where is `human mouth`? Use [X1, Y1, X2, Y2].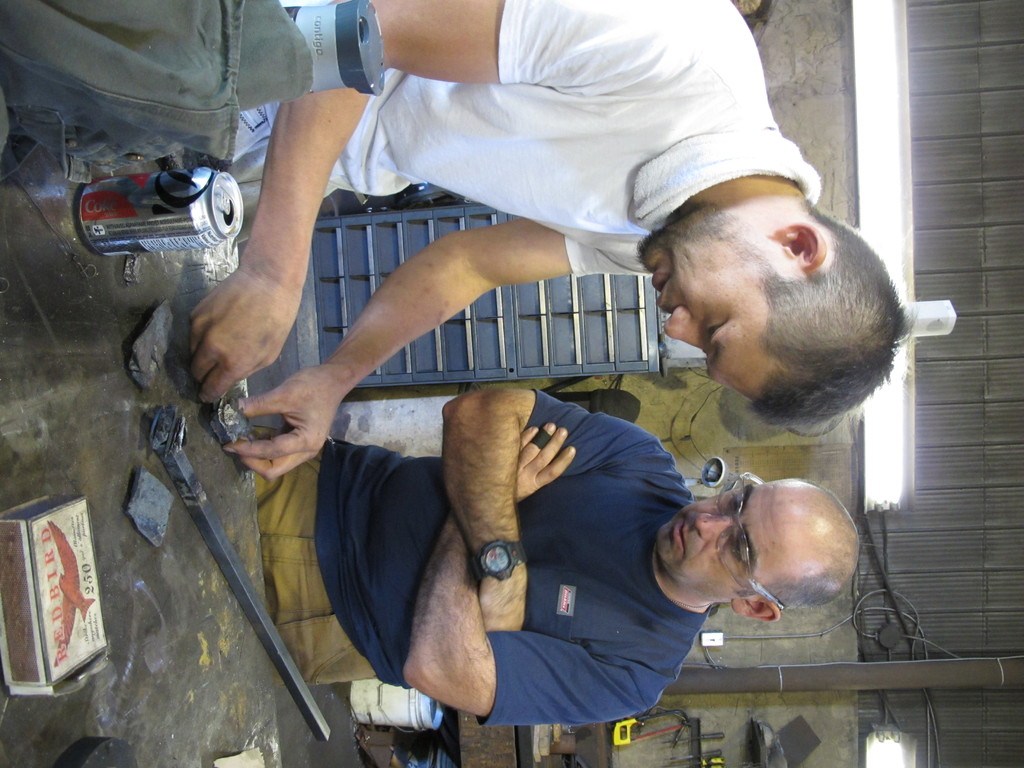
[675, 513, 685, 552].
